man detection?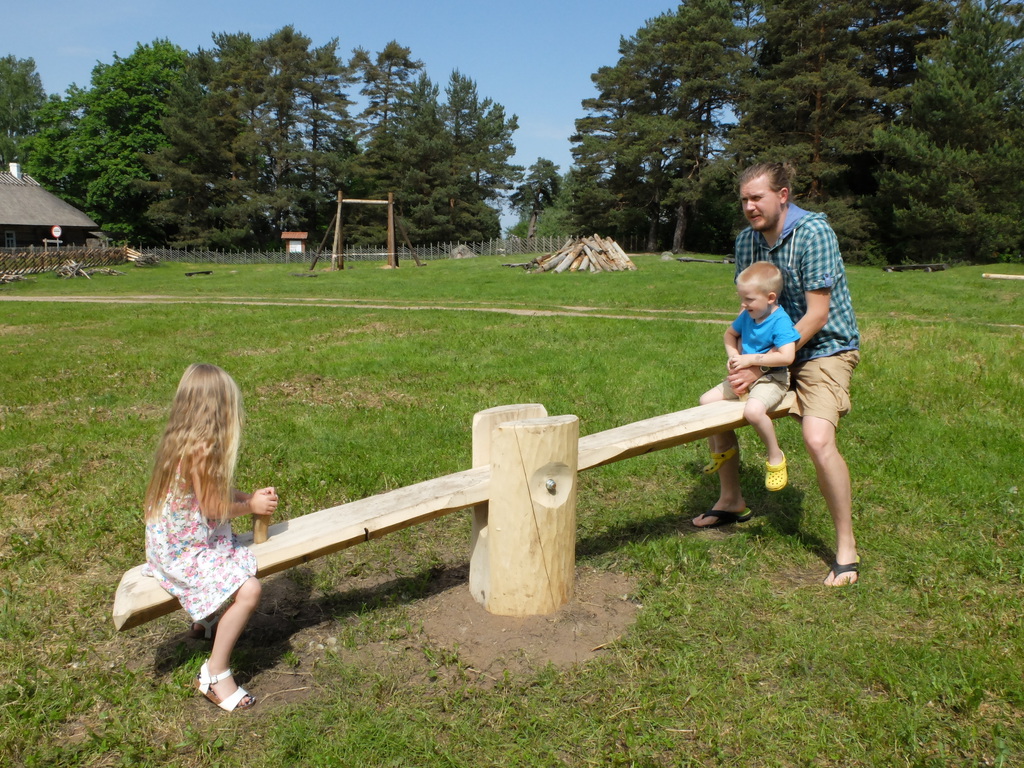
744 213 867 589
